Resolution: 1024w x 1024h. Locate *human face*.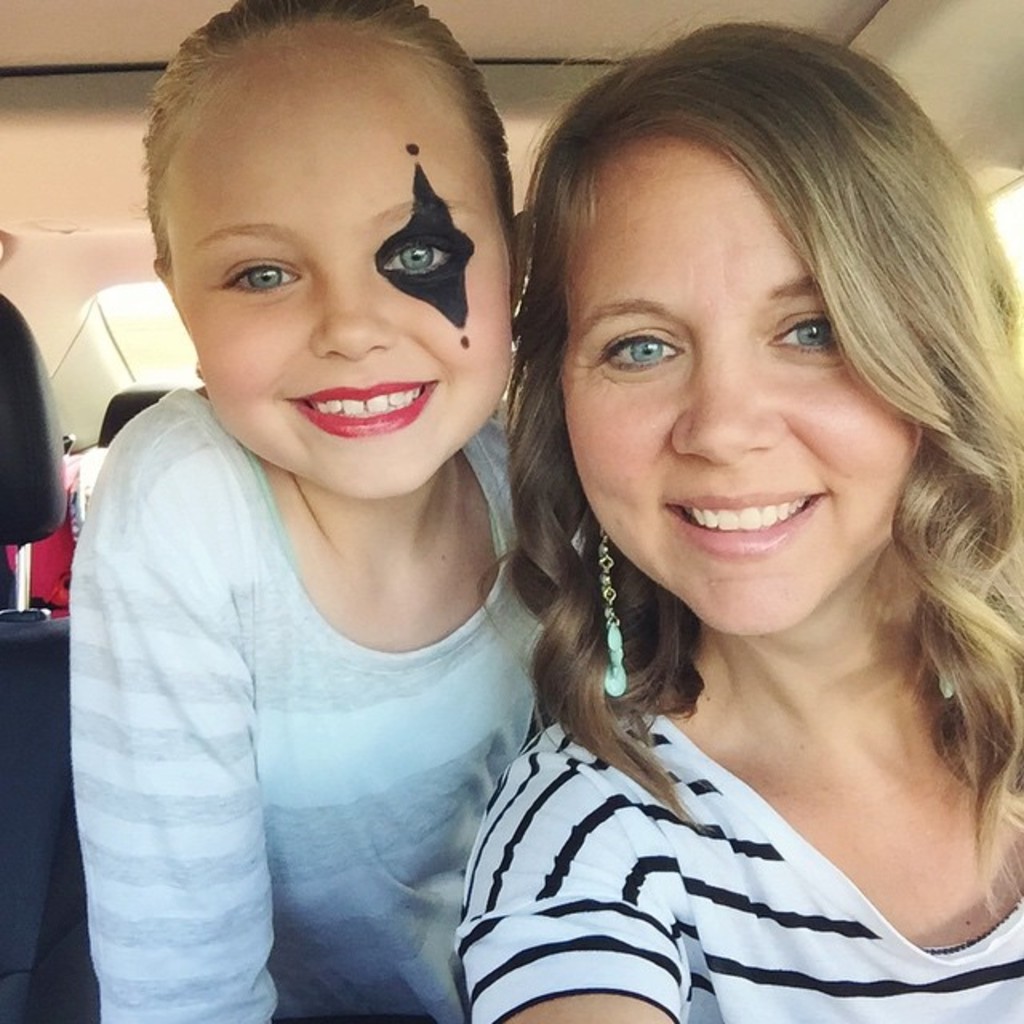
(560,136,920,638).
